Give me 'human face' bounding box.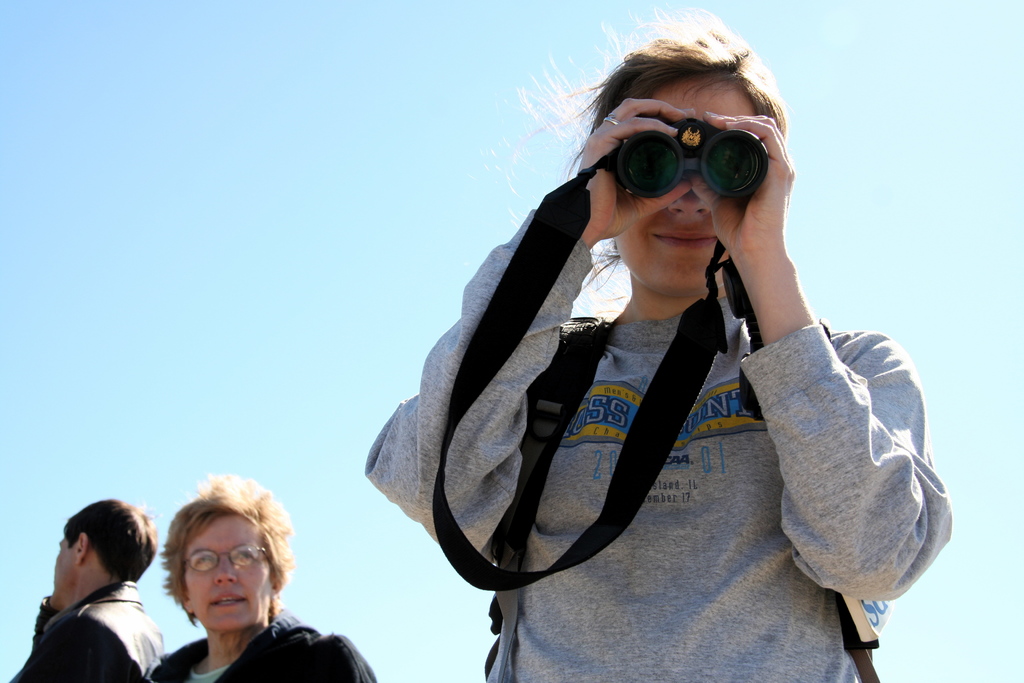
[left=180, top=509, right=266, bottom=639].
